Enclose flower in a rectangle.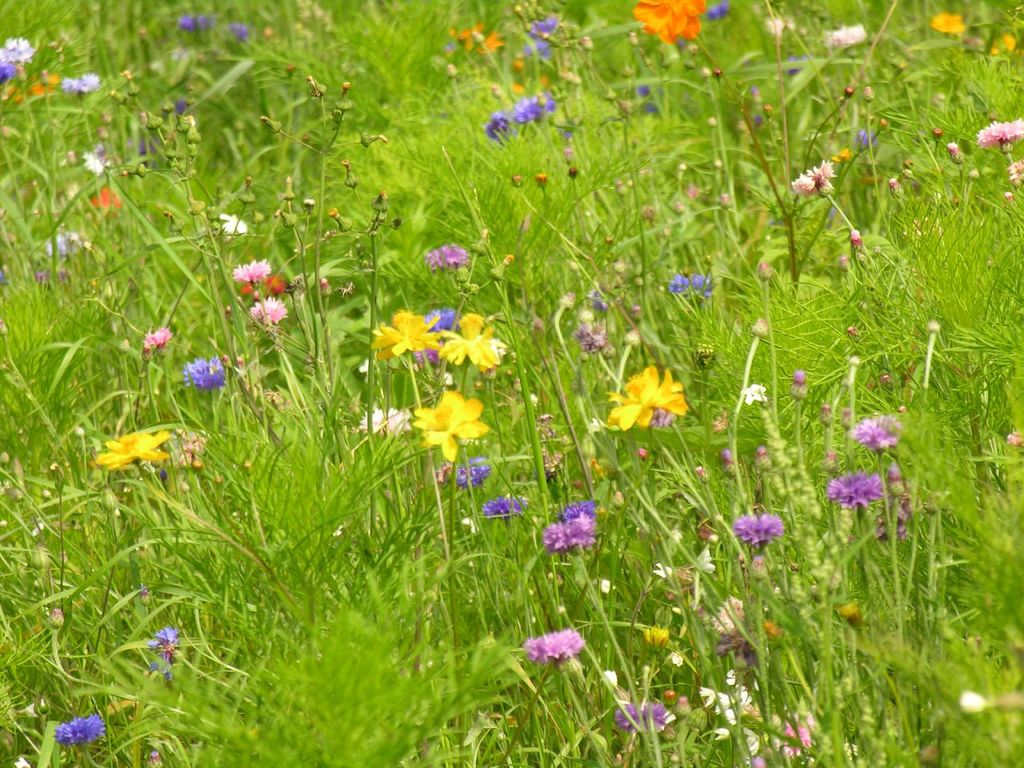
detection(182, 353, 230, 386).
